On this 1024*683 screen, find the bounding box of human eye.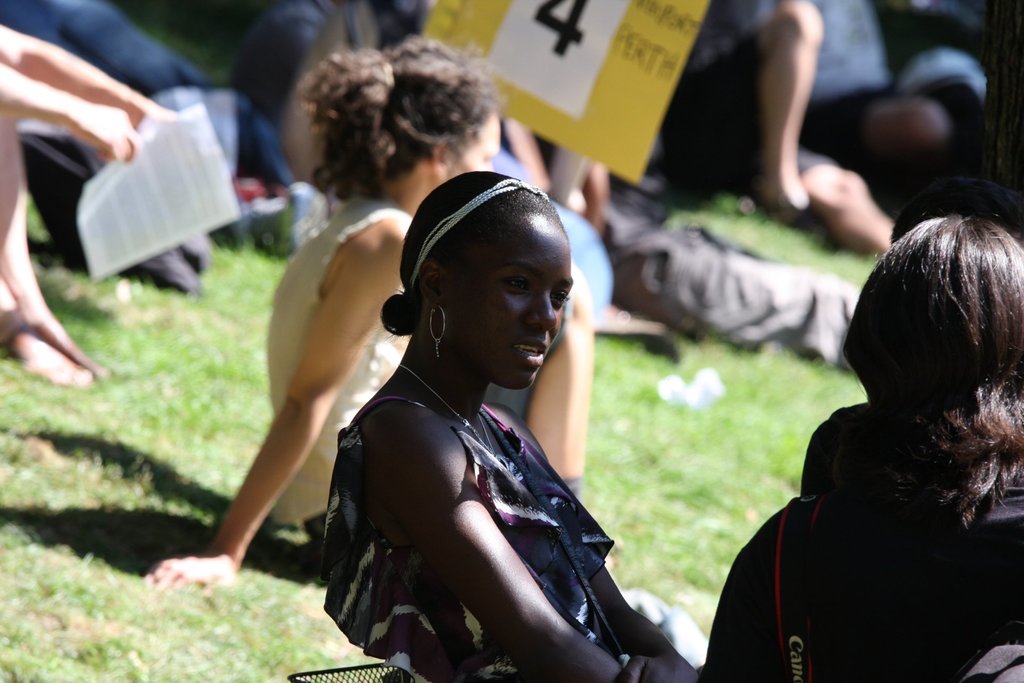
Bounding box: [551,288,569,309].
